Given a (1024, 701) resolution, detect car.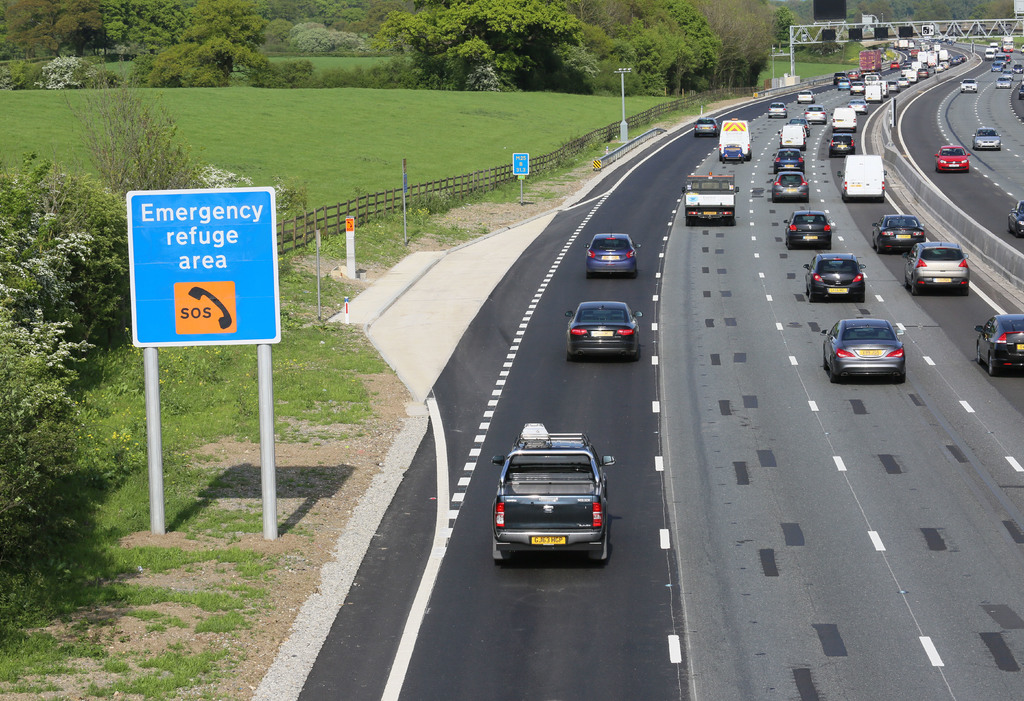
locate(932, 65, 943, 74).
